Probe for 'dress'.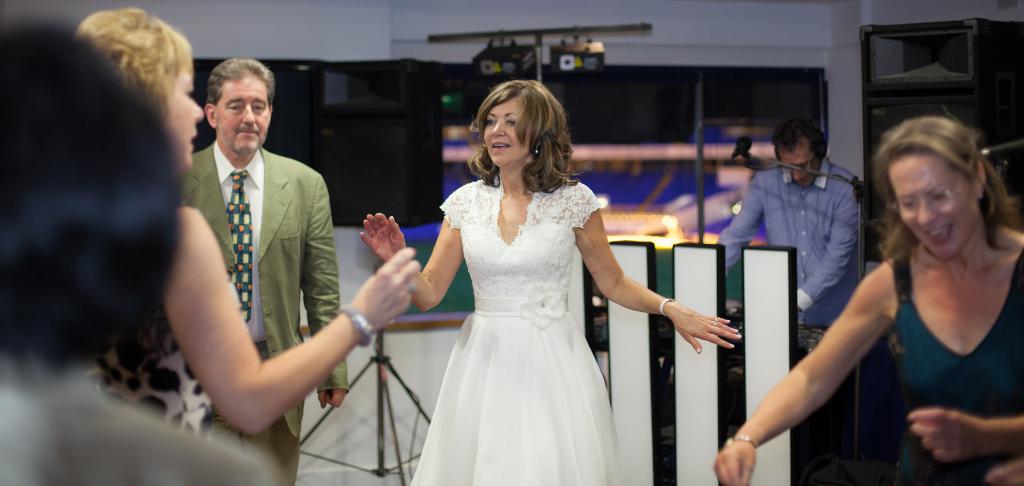
Probe result: (left=895, top=242, right=1023, bottom=485).
